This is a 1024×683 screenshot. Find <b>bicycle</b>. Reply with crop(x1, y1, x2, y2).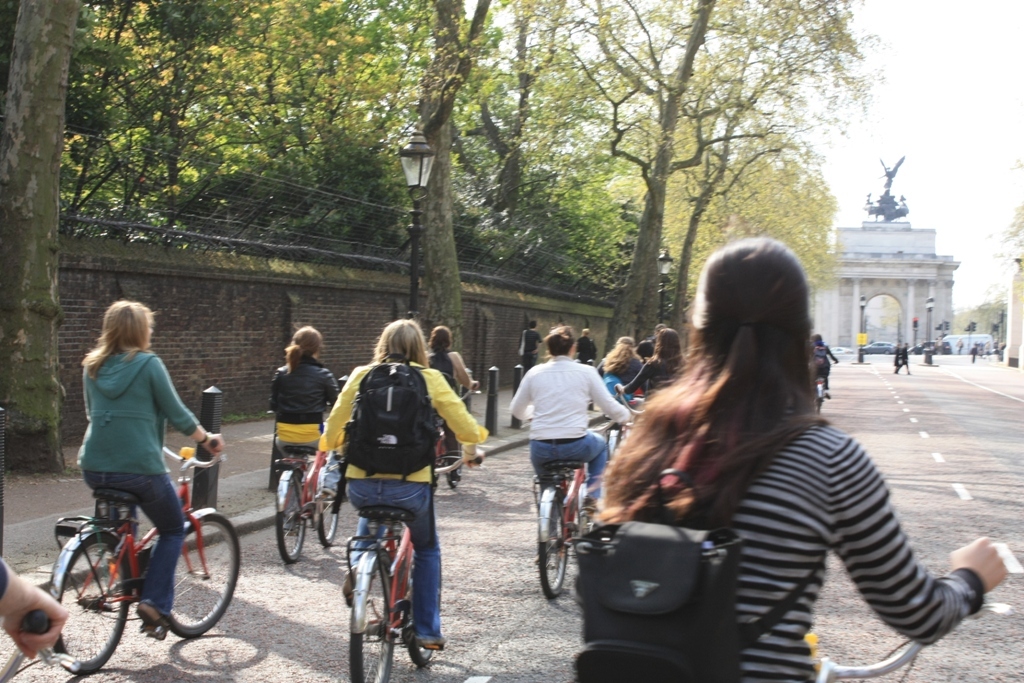
crop(614, 387, 648, 430).
